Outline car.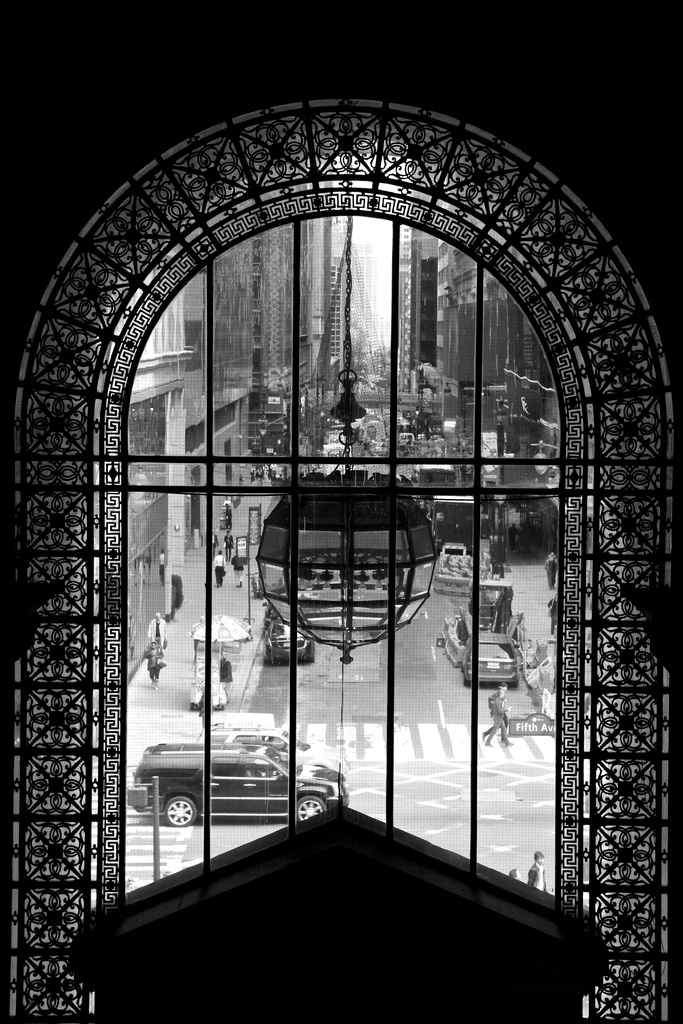
Outline: (x1=267, y1=615, x2=317, y2=653).
